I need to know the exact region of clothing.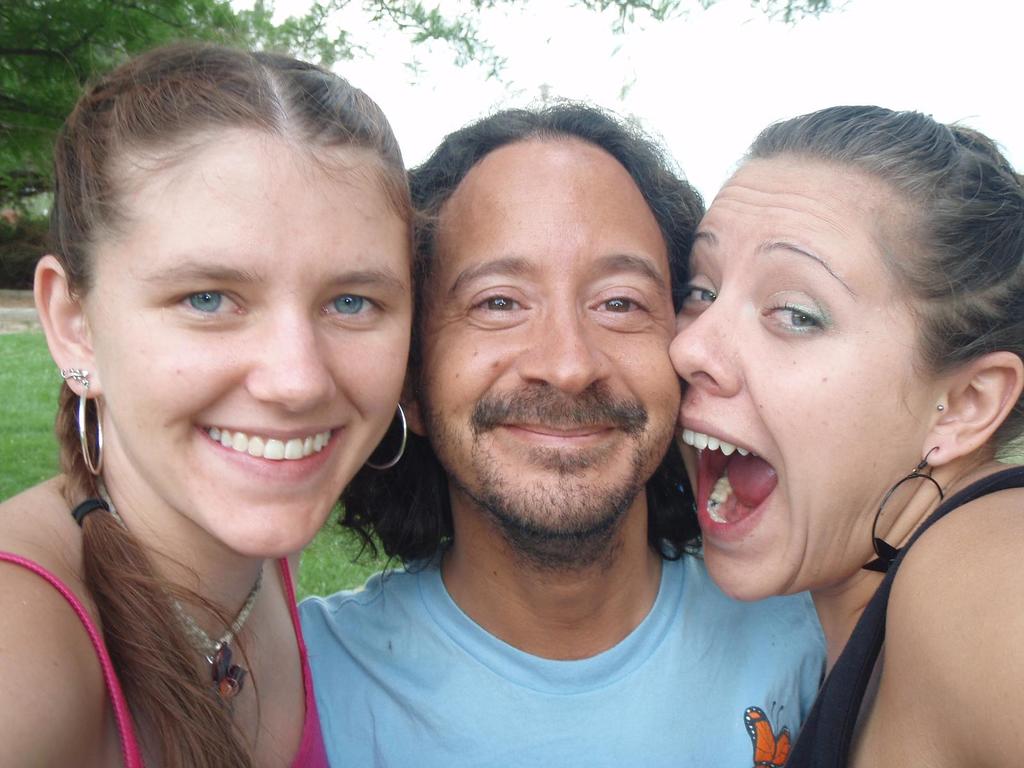
Region: [left=0, top=547, right=344, bottom=767].
